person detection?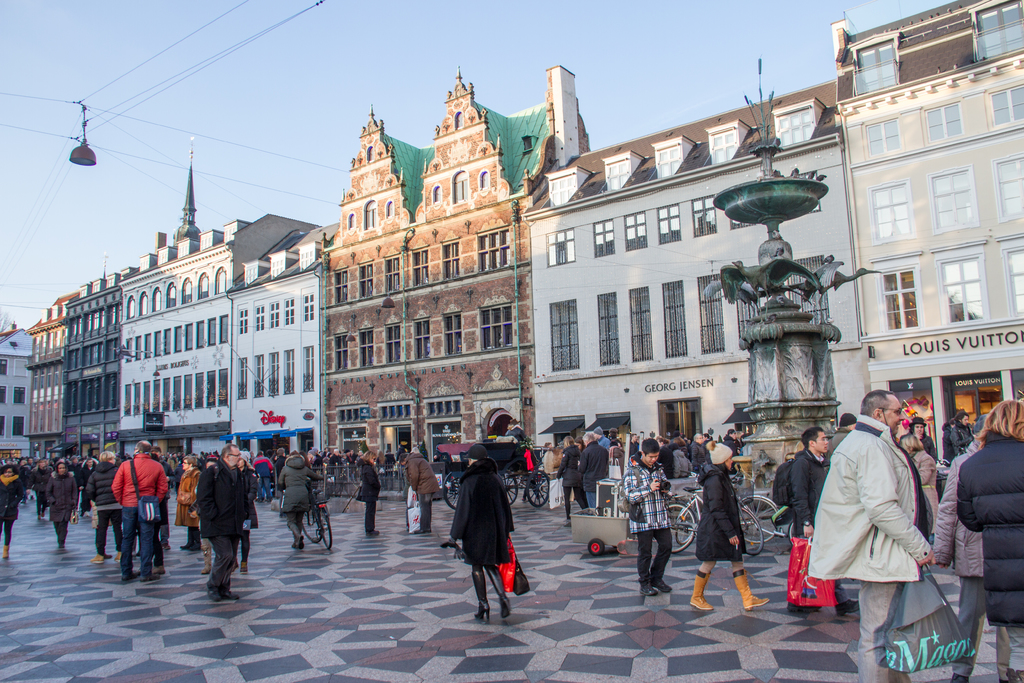
0, 431, 166, 577
